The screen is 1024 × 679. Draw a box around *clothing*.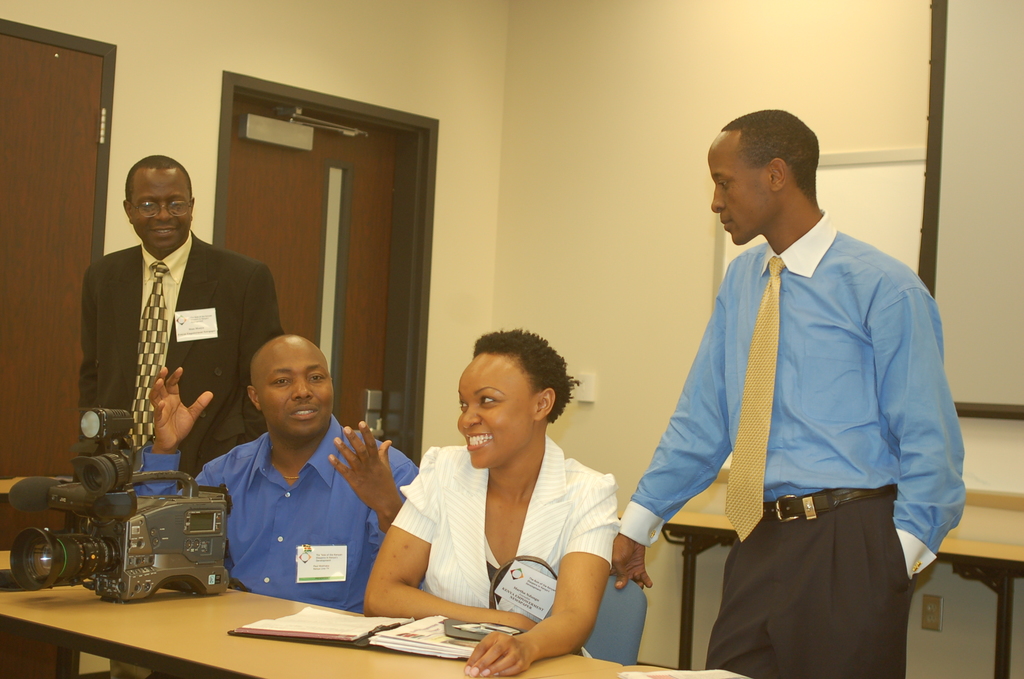
<region>127, 411, 414, 616</region>.
